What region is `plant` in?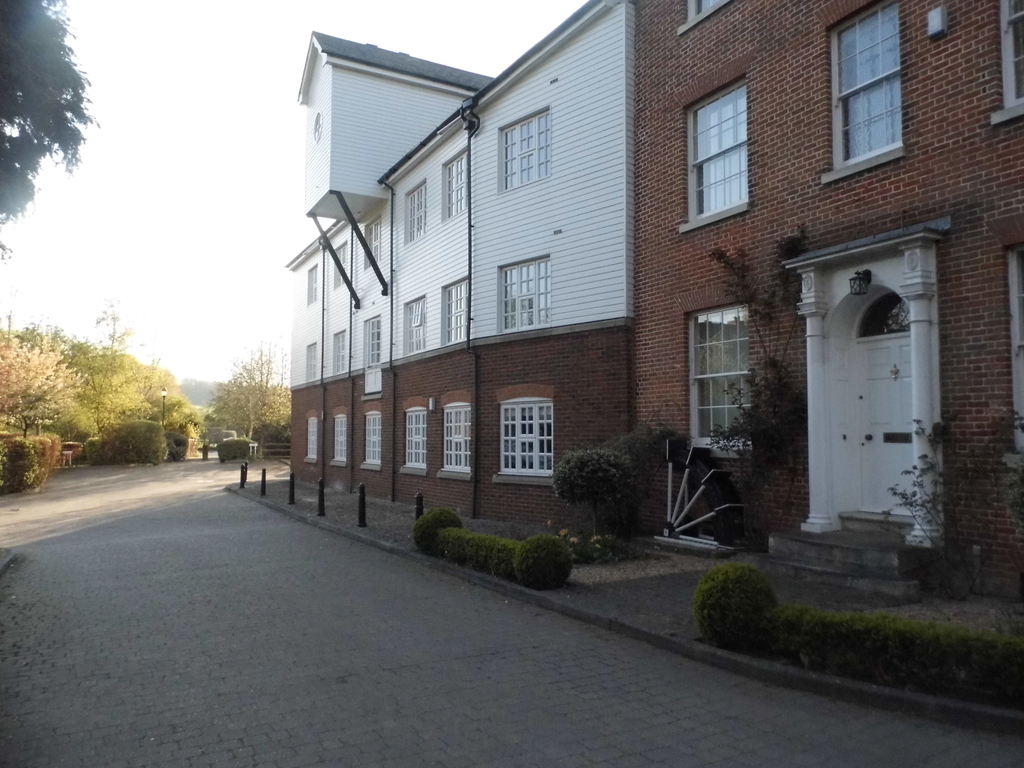
box=[216, 436, 266, 467].
